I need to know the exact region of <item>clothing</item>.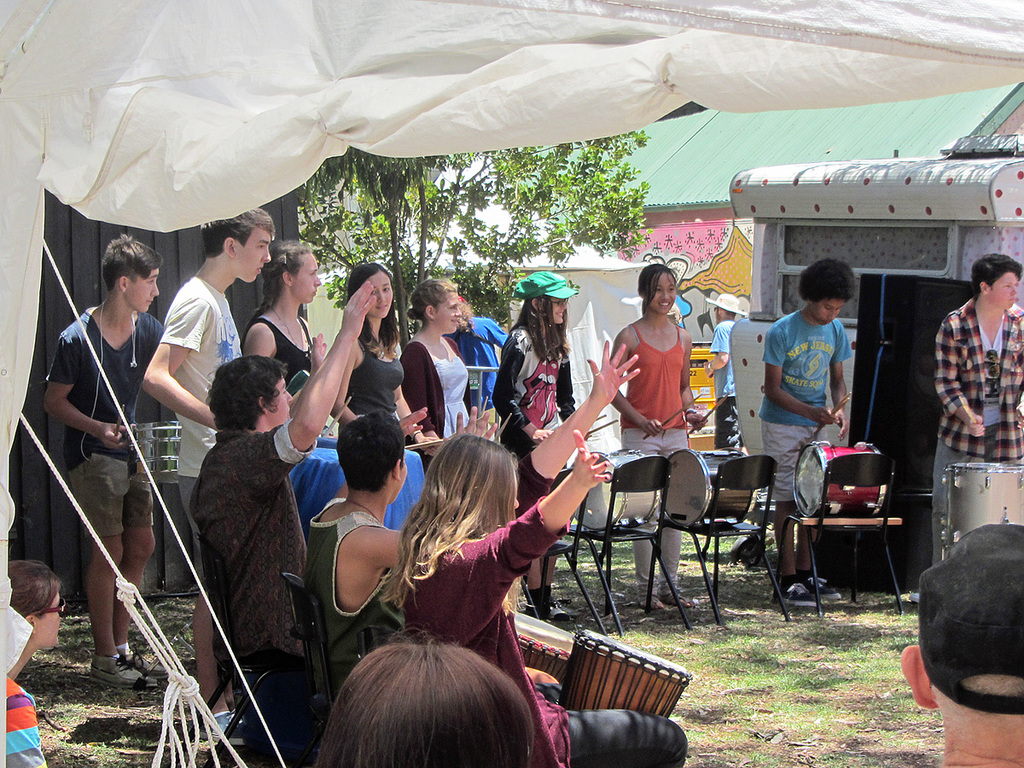
Region: {"x1": 153, "y1": 271, "x2": 248, "y2": 581}.
